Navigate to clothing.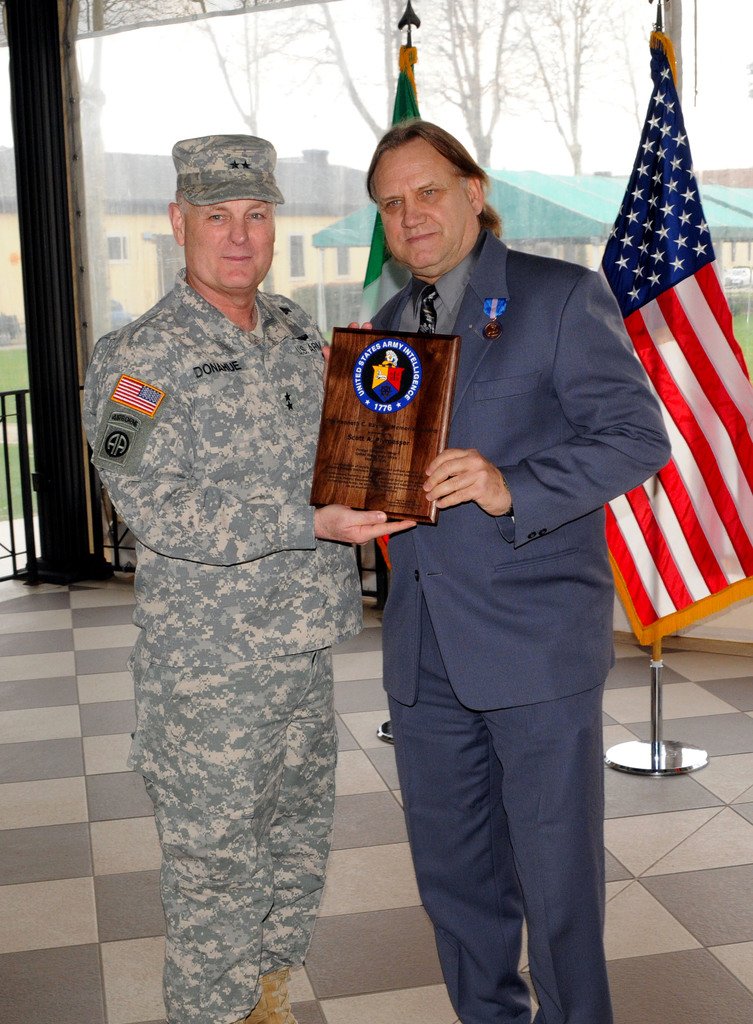
Navigation target: <bbox>353, 69, 654, 996</bbox>.
